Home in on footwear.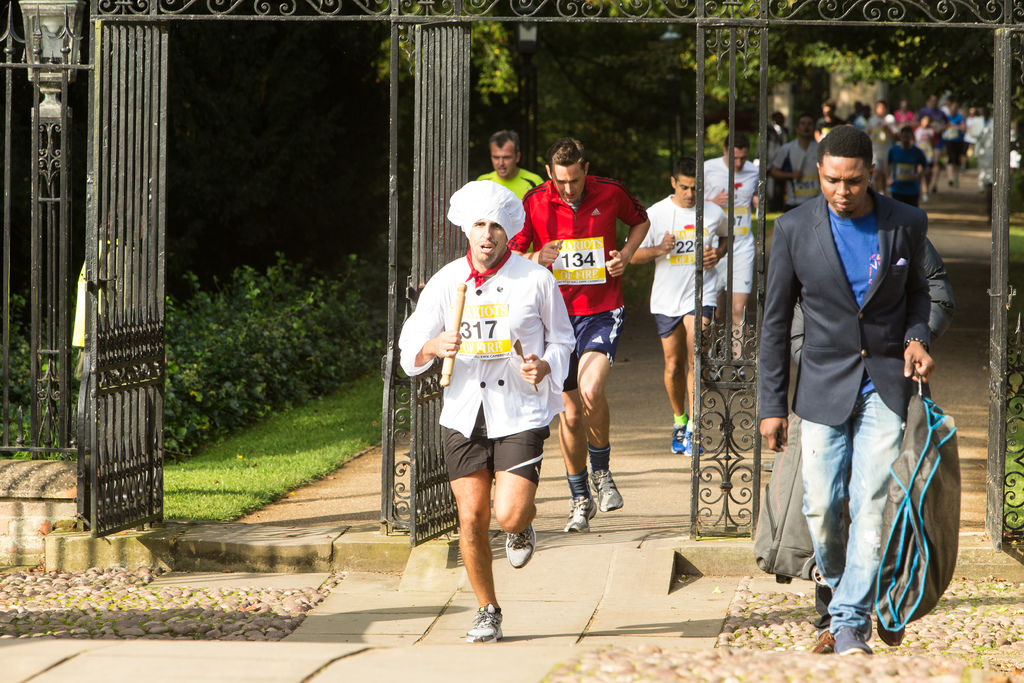
Homed in at [672,412,689,456].
